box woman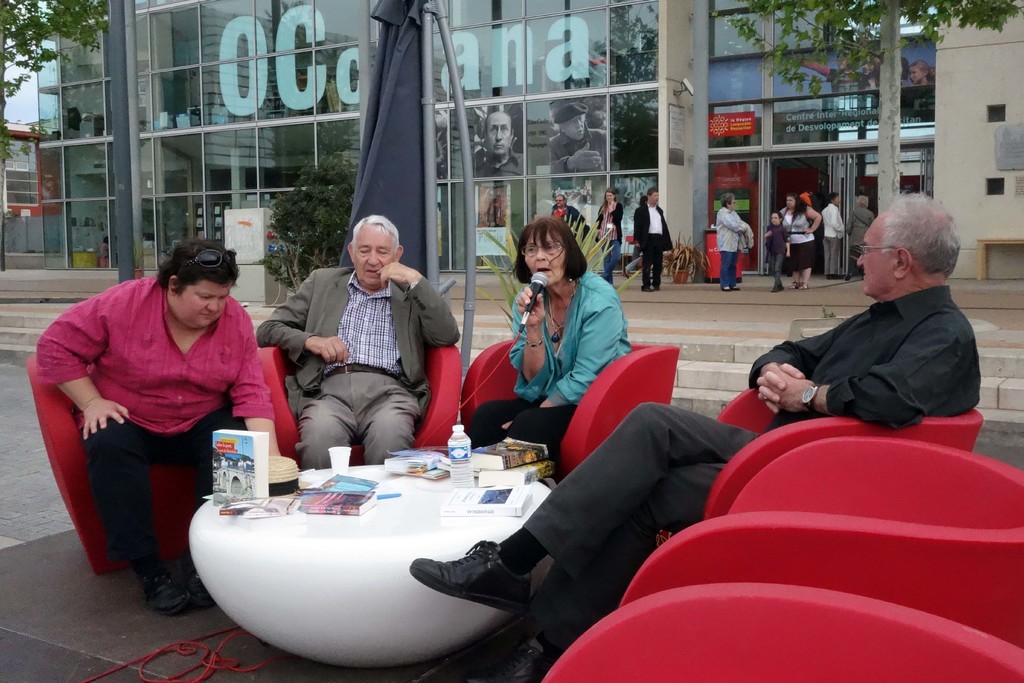
Rect(484, 212, 633, 464)
